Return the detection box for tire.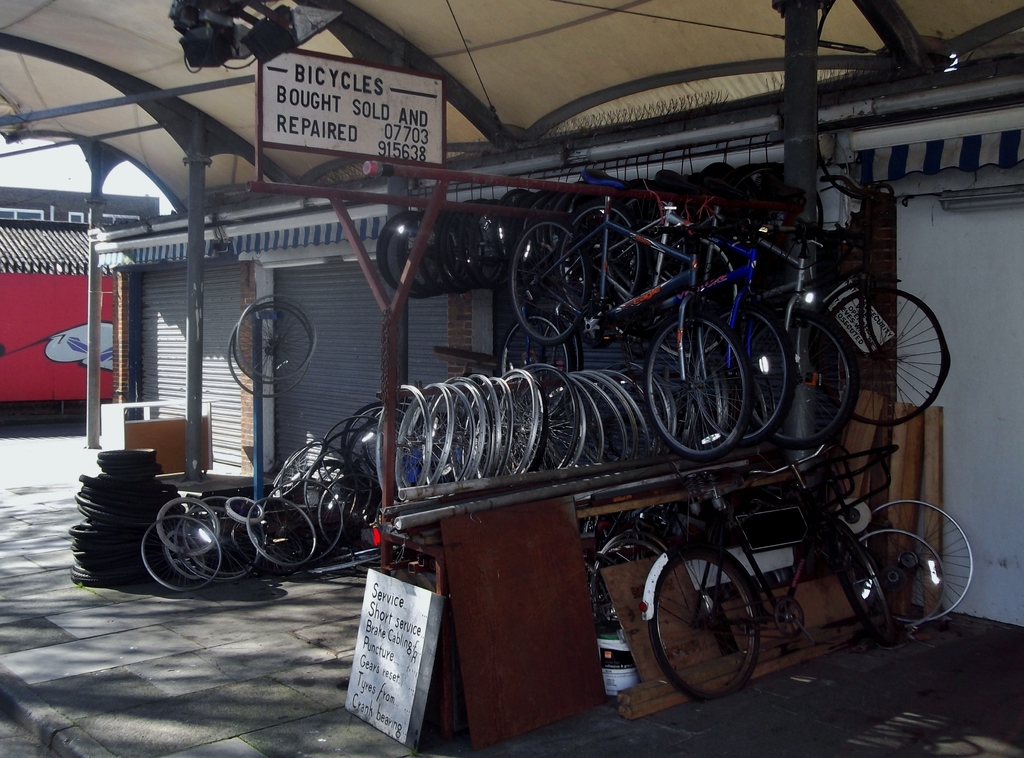
(x1=800, y1=284, x2=945, y2=435).
